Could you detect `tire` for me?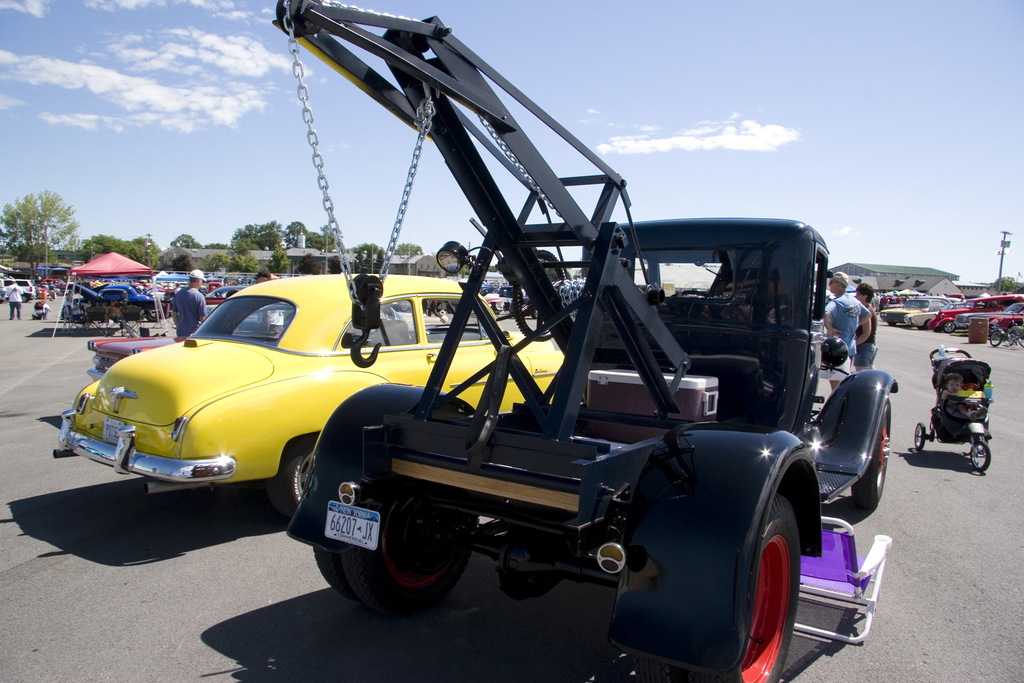
Detection result: 282 444 318 512.
